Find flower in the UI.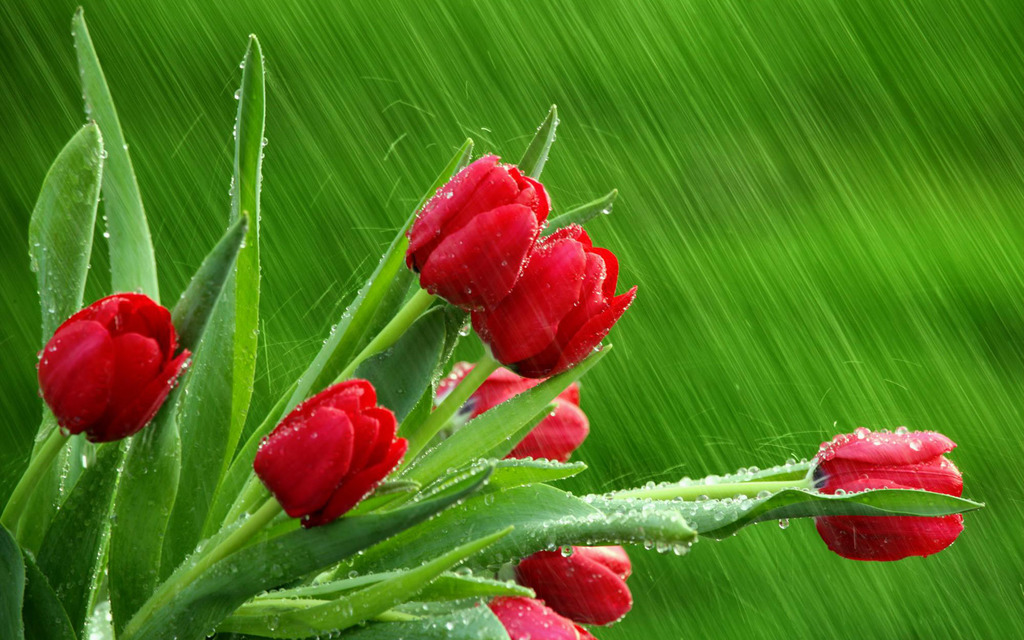
UI element at l=801, t=424, r=964, b=564.
